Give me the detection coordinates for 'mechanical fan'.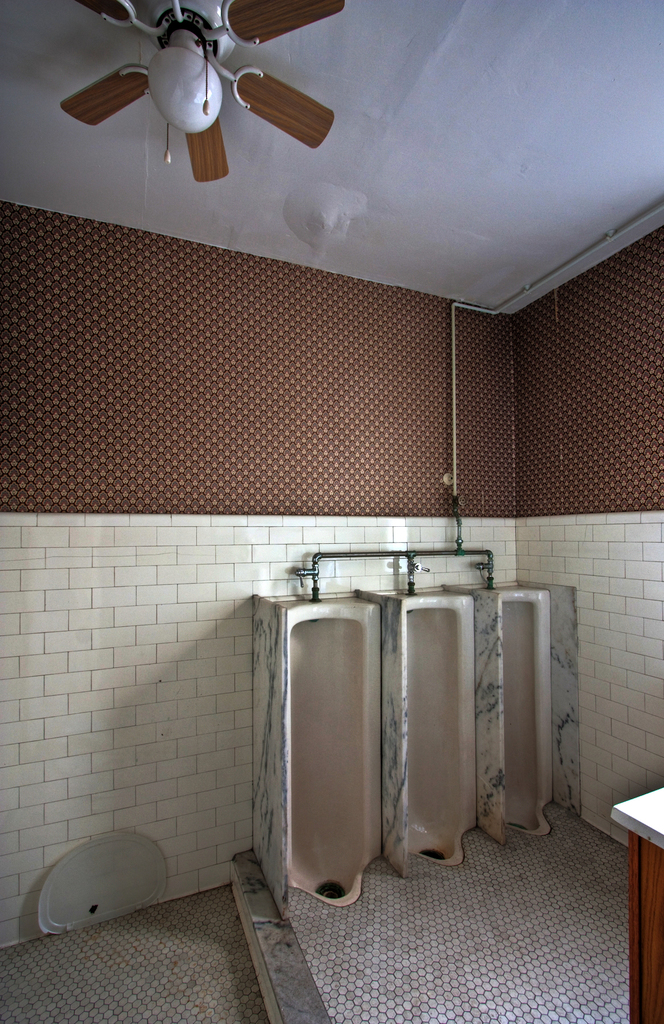
Rect(57, 0, 344, 182).
